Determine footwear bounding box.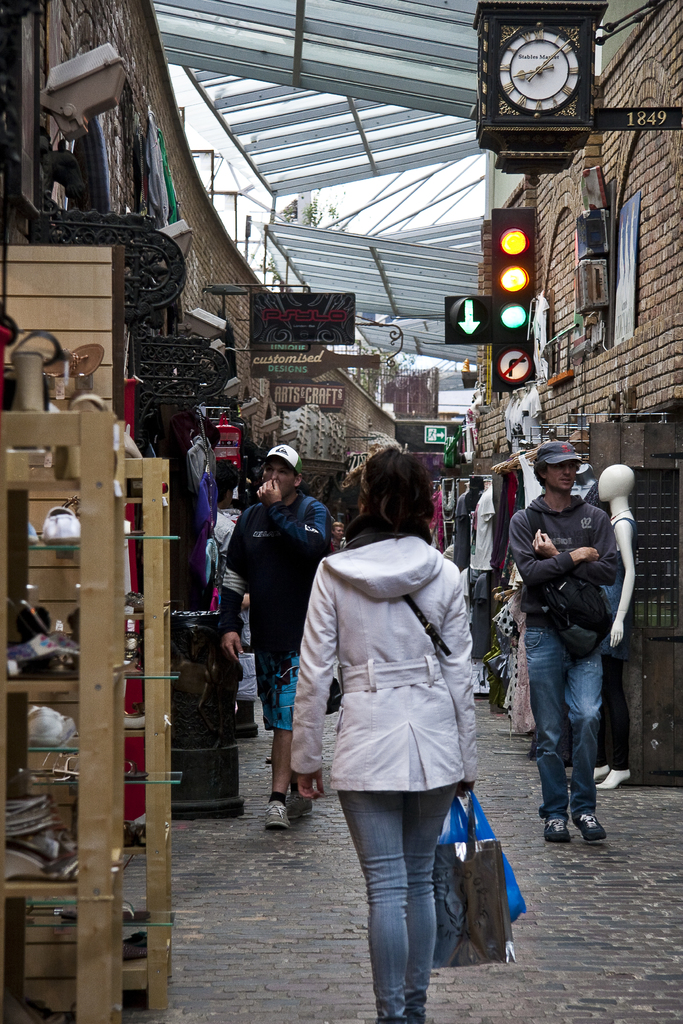
Determined: [283, 788, 324, 822].
